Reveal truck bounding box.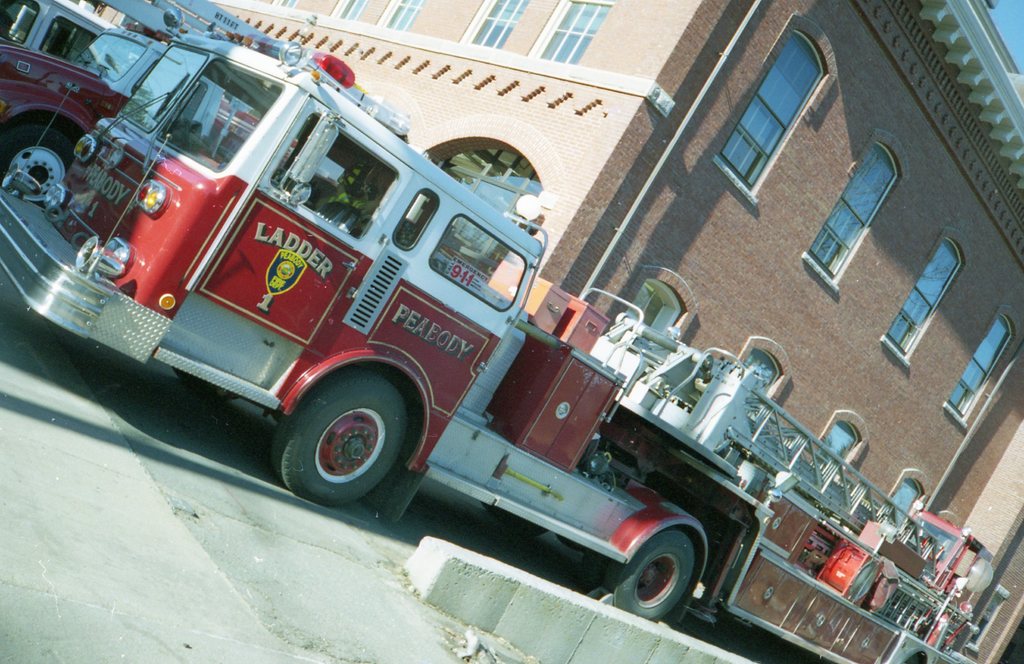
Revealed: left=0, top=33, right=973, bottom=623.
